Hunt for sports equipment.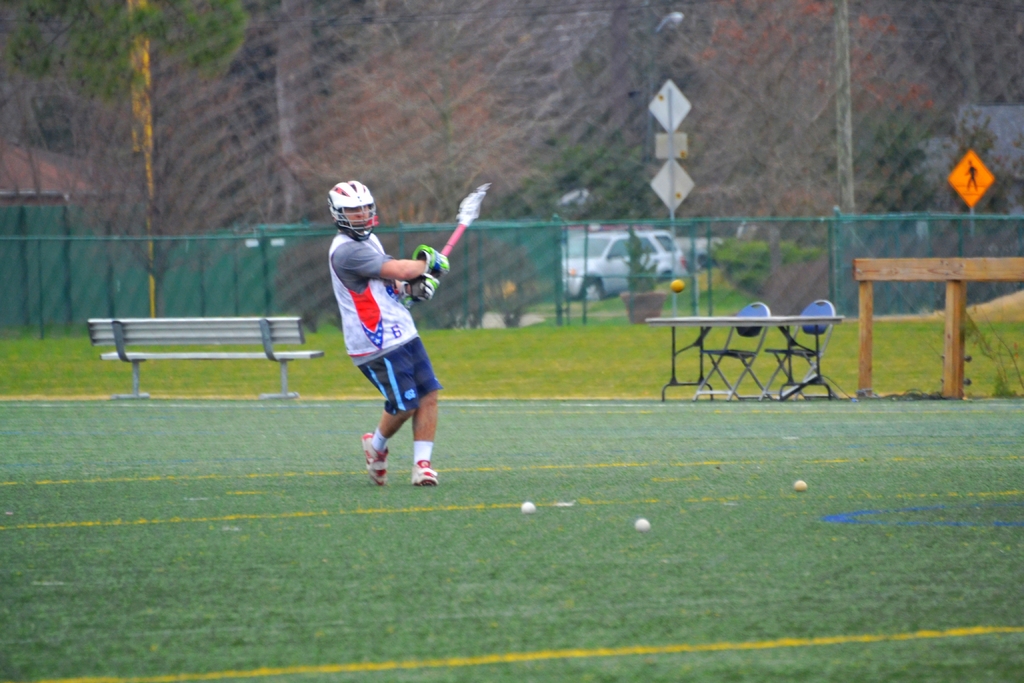
Hunted down at (x1=793, y1=481, x2=808, y2=493).
